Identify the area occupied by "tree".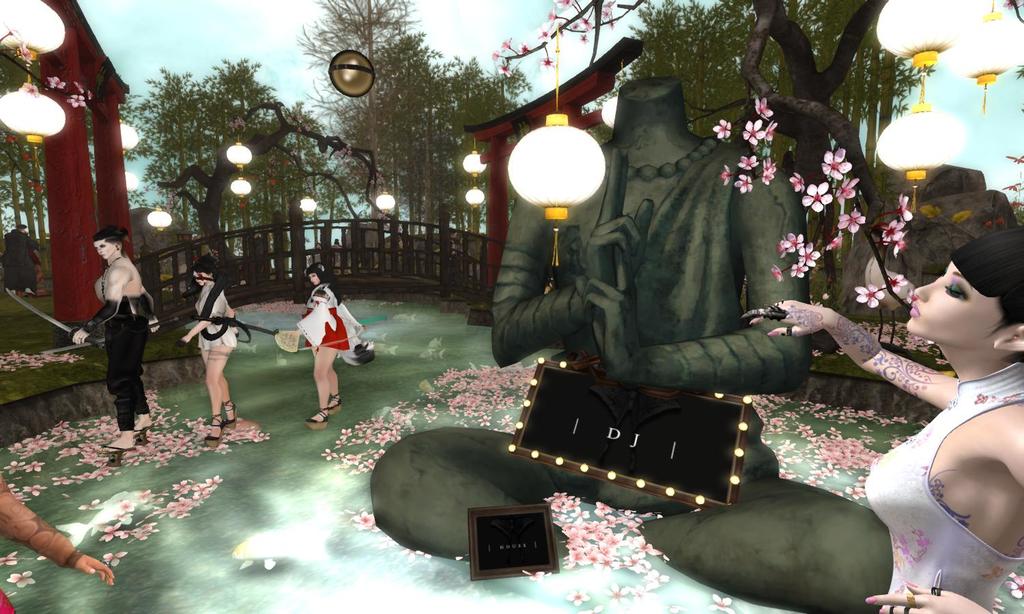
Area: [728,0,925,231].
